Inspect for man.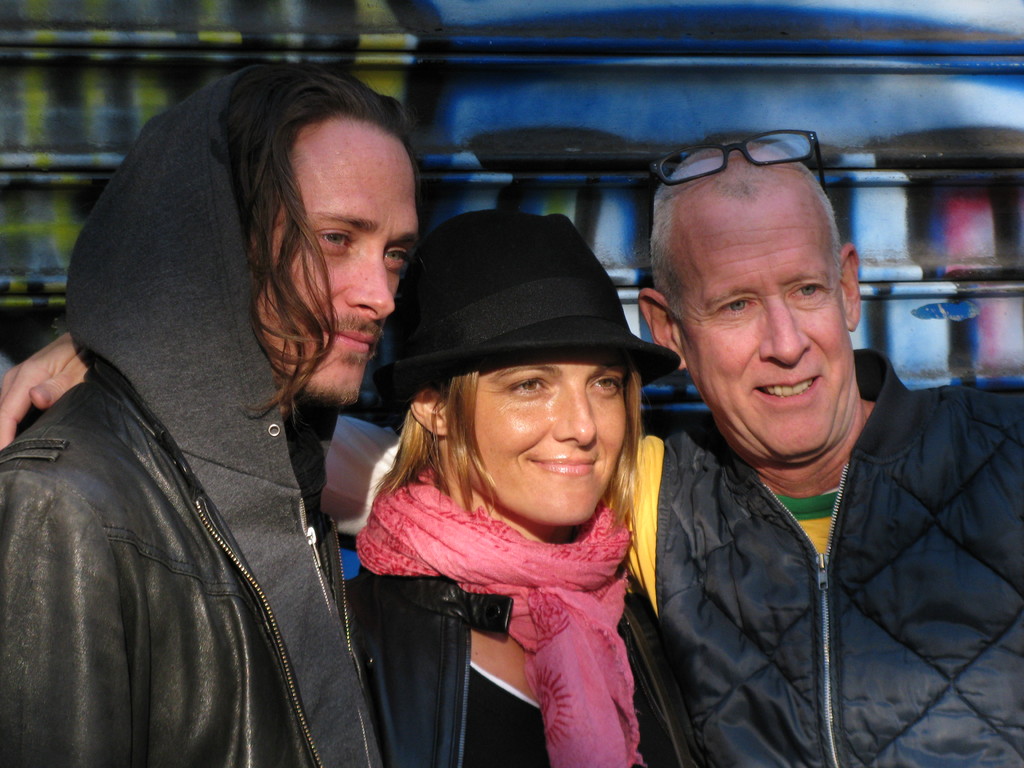
Inspection: <region>2, 56, 431, 767</region>.
